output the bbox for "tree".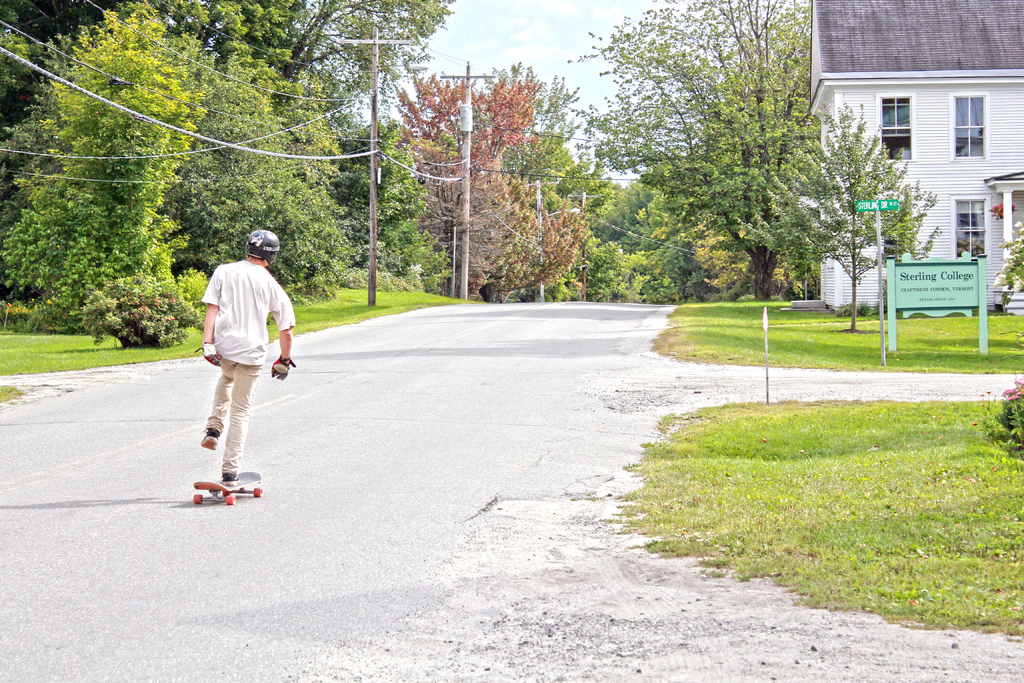
[left=646, top=81, right=861, bottom=308].
